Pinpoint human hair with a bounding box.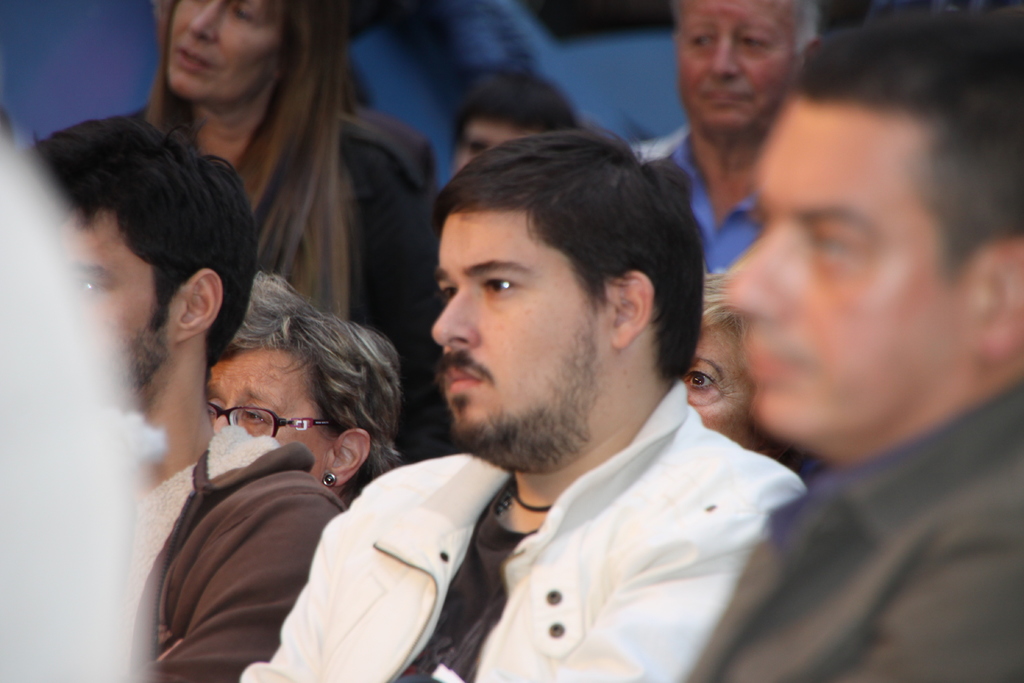
Rect(417, 122, 700, 427).
